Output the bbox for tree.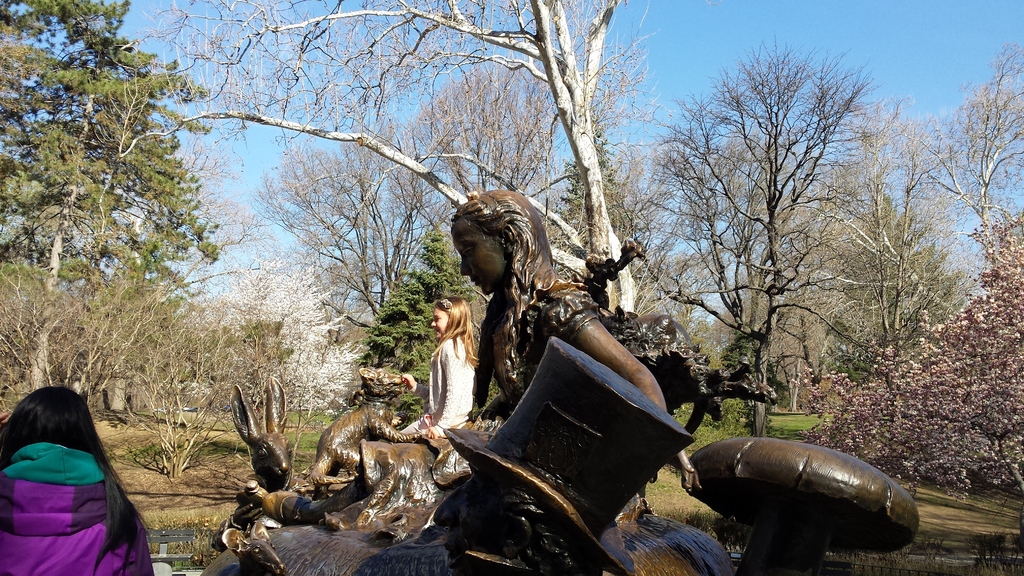
bbox=[325, 215, 514, 462].
